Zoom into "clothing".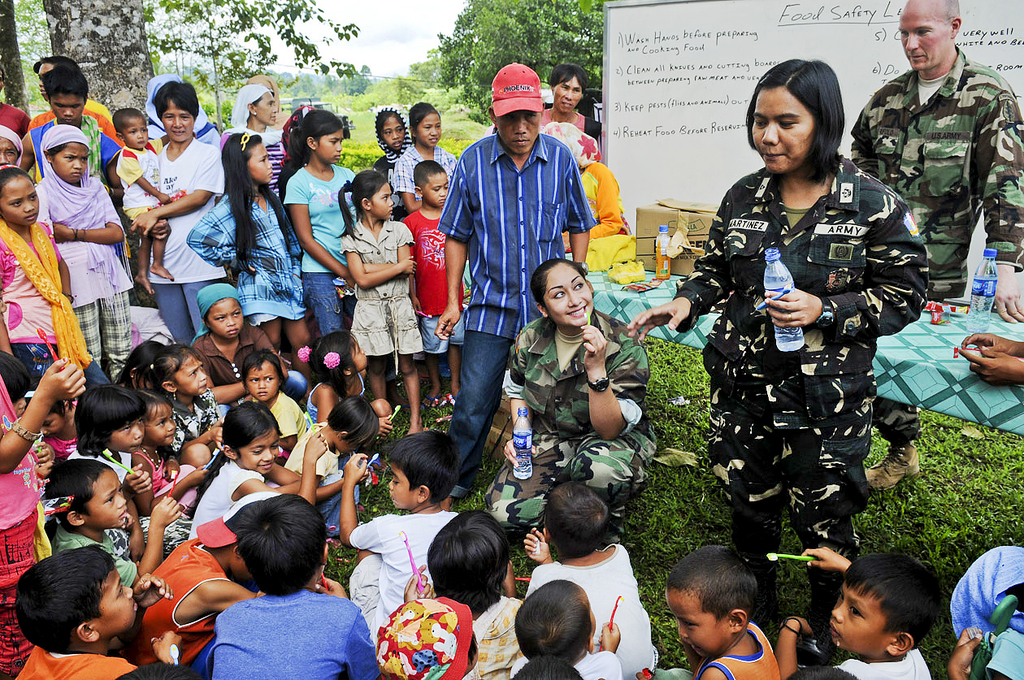
Zoom target: locate(718, 620, 783, 679).
